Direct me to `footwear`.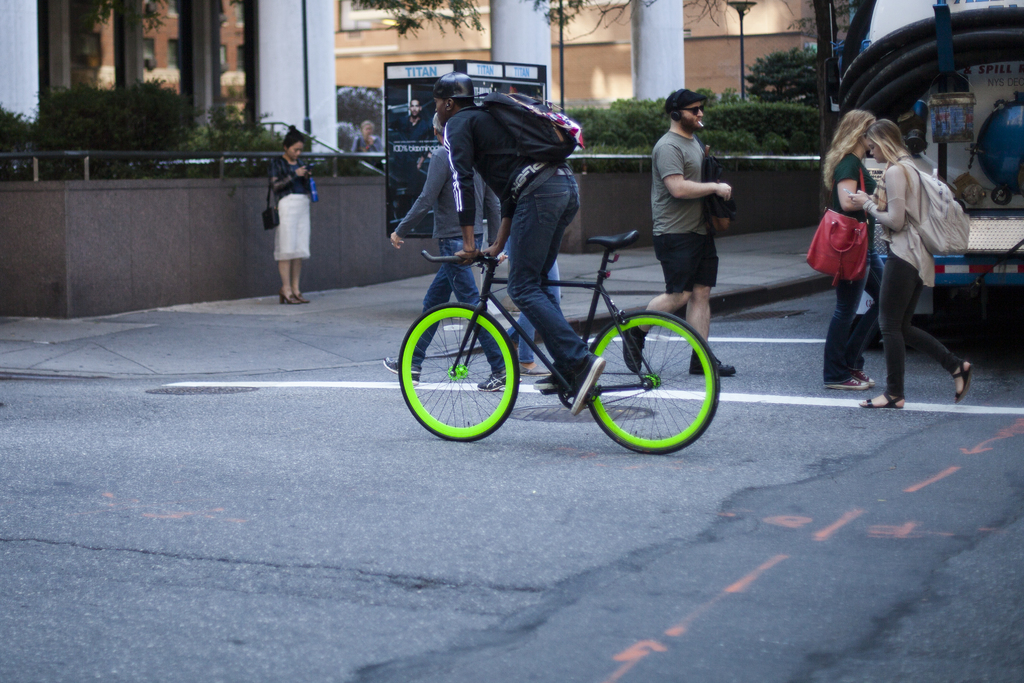
Direction: <box>382,354,421,387</box>.
